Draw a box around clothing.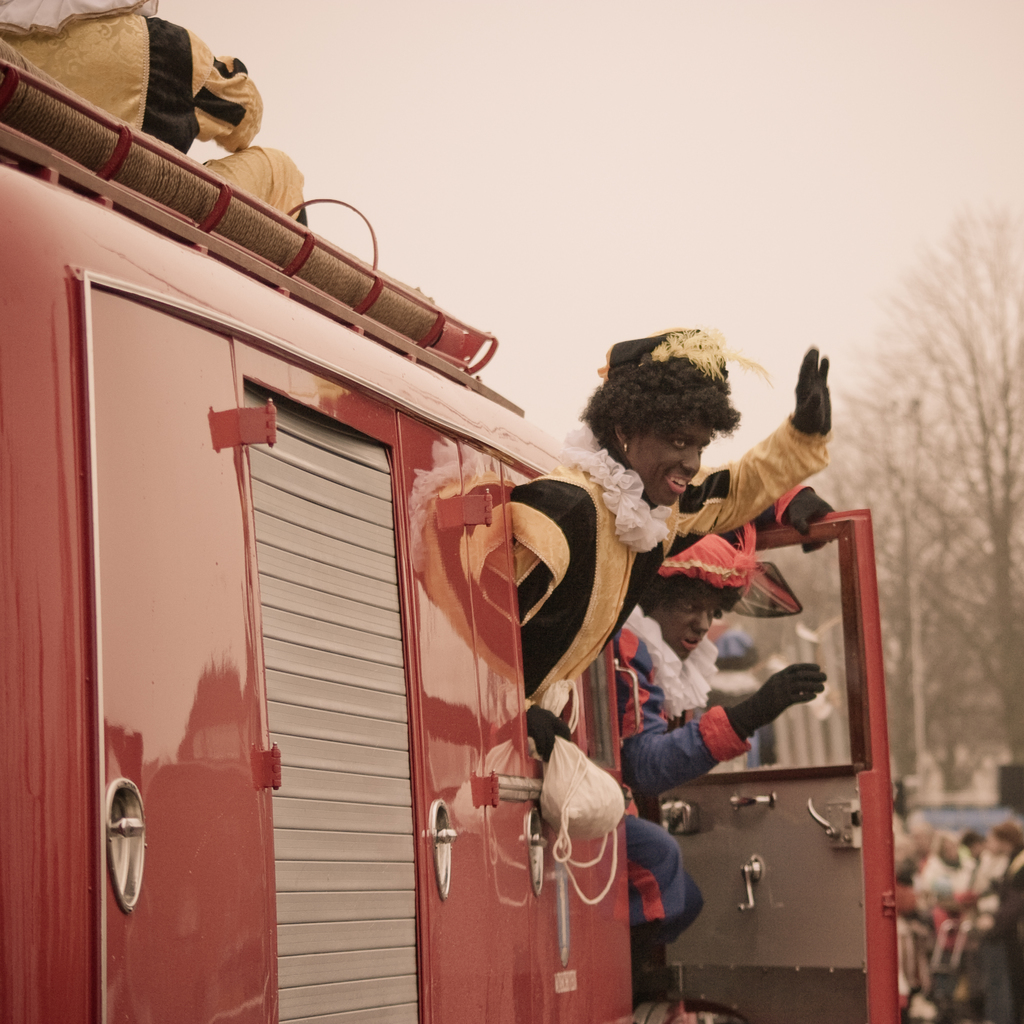
Rect(615, 521, 753, 965).
